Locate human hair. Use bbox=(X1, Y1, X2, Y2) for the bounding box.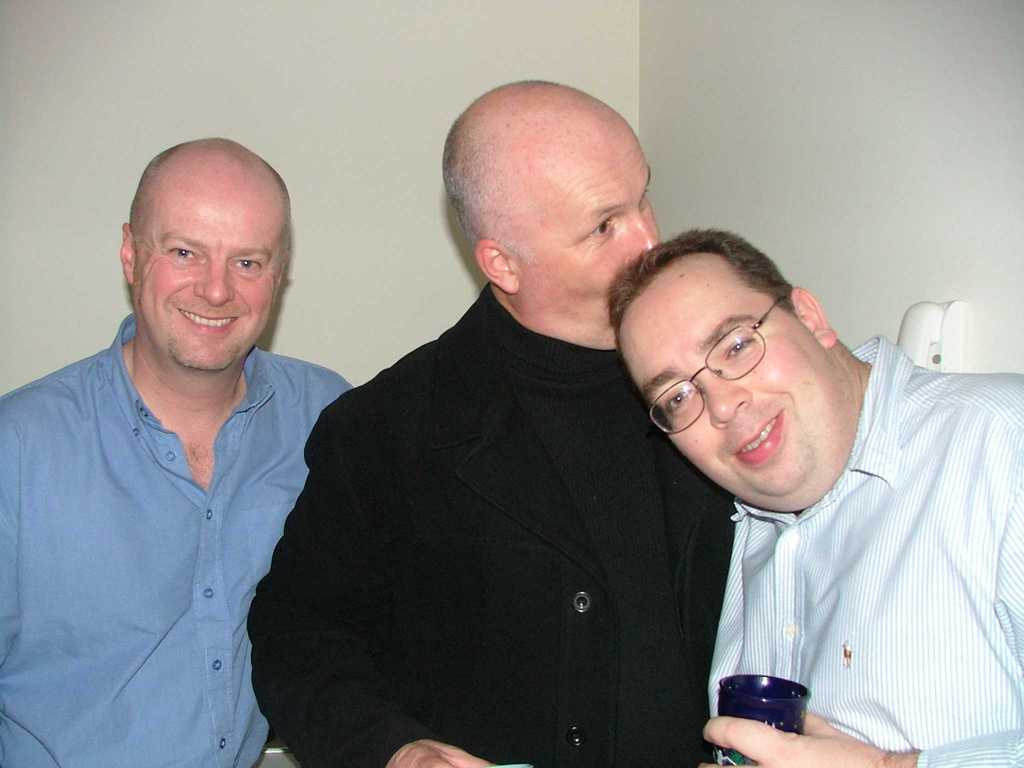
bbox=(602, 223, 799, 314).
